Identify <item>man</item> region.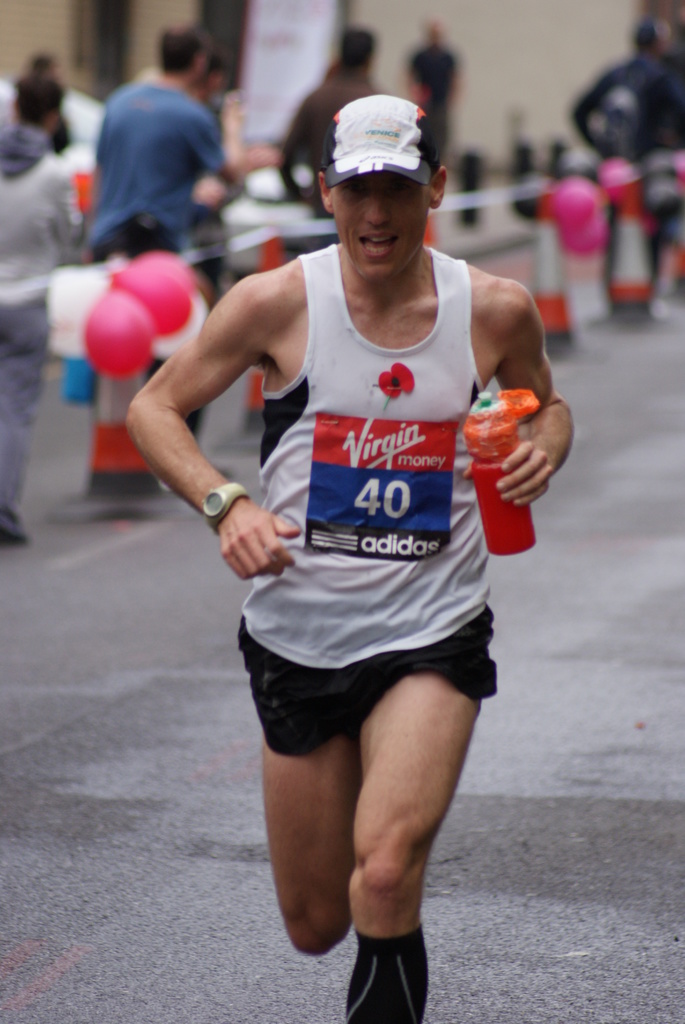
Region: {"left": 81, "top": 22, "right": 222, "bottom": 260}.
